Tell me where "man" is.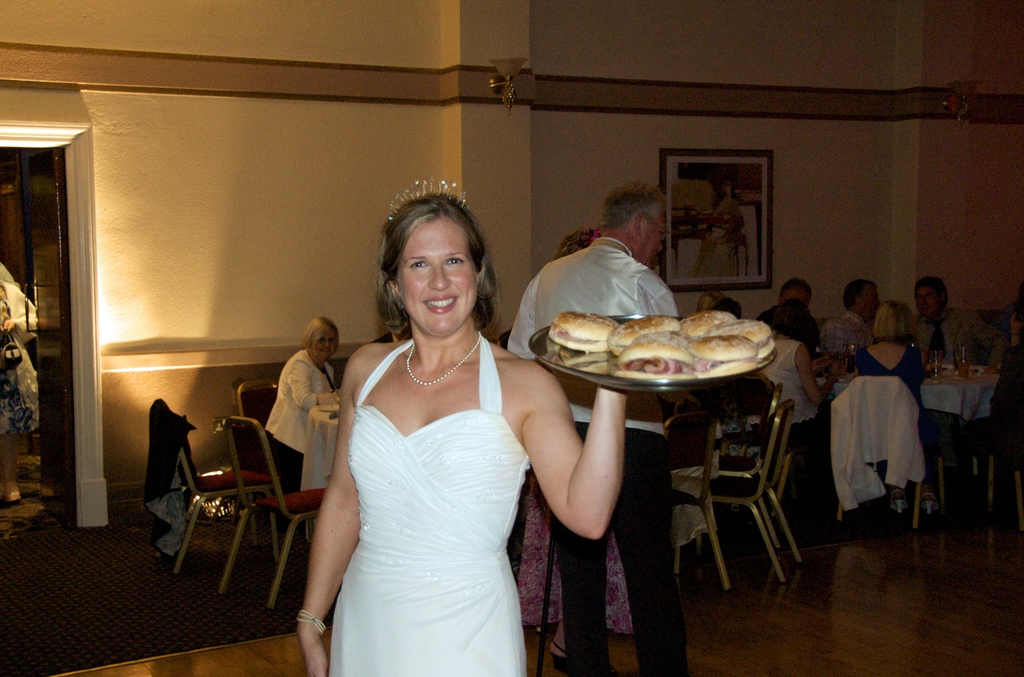
"man" is at x1=763, y1=279, x2=815, y2=320.
